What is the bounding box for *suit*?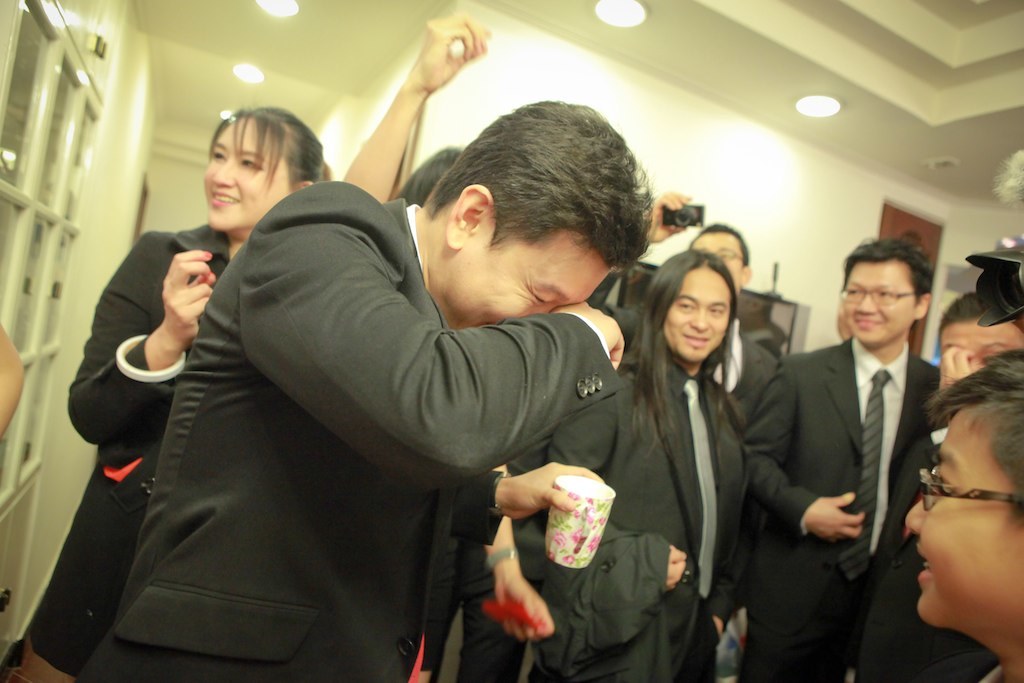
pyautogui.locateOnScreen(589, 296, 777, 418).
